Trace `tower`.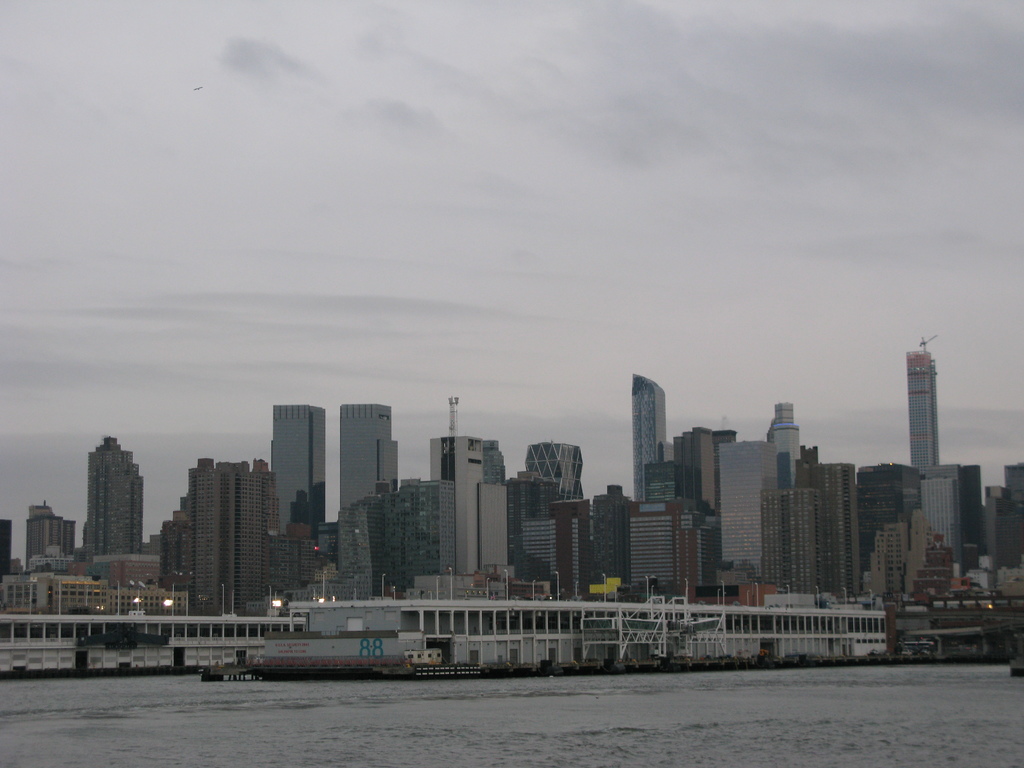
Traced to pyautogui.locateOnScreen(266, 404, 321, 538).
